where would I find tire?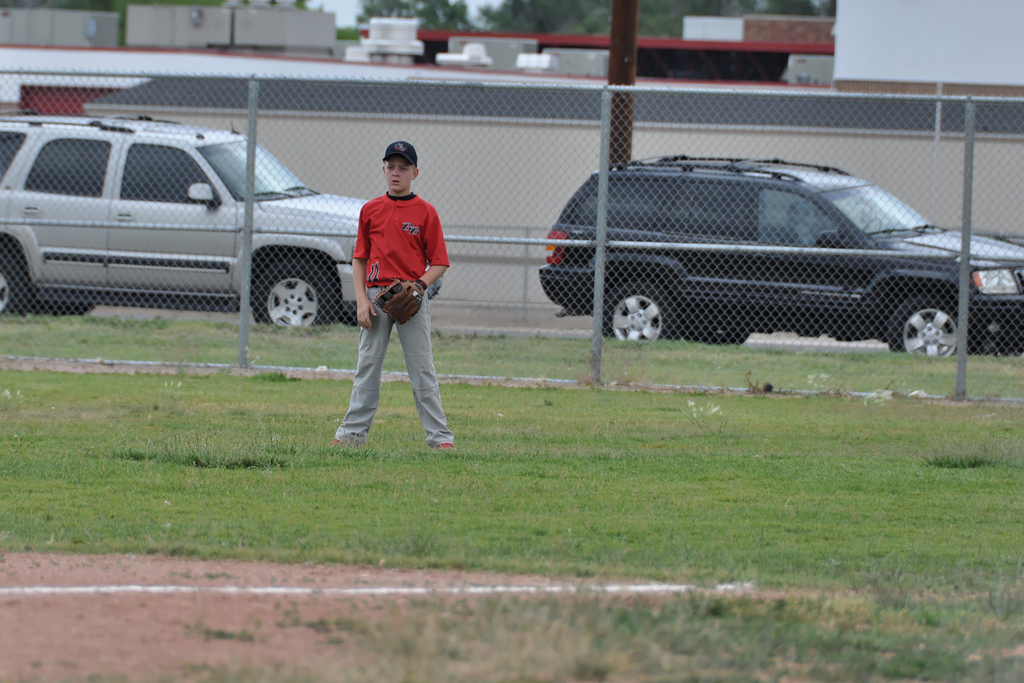
At [685,327,753,347].
